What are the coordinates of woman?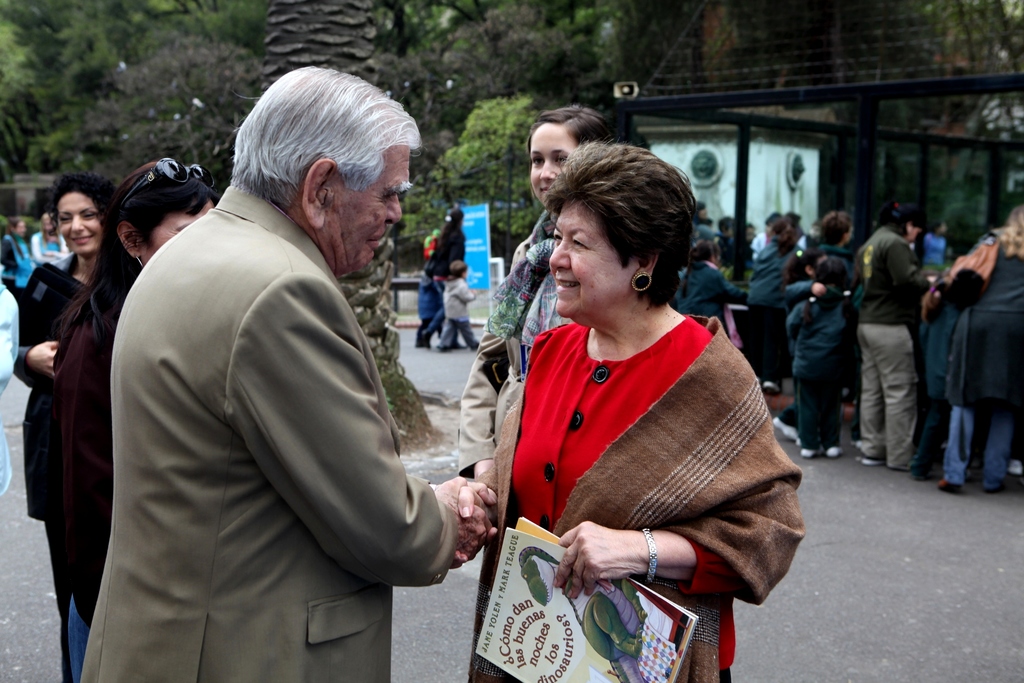
928/206/1023/490.
